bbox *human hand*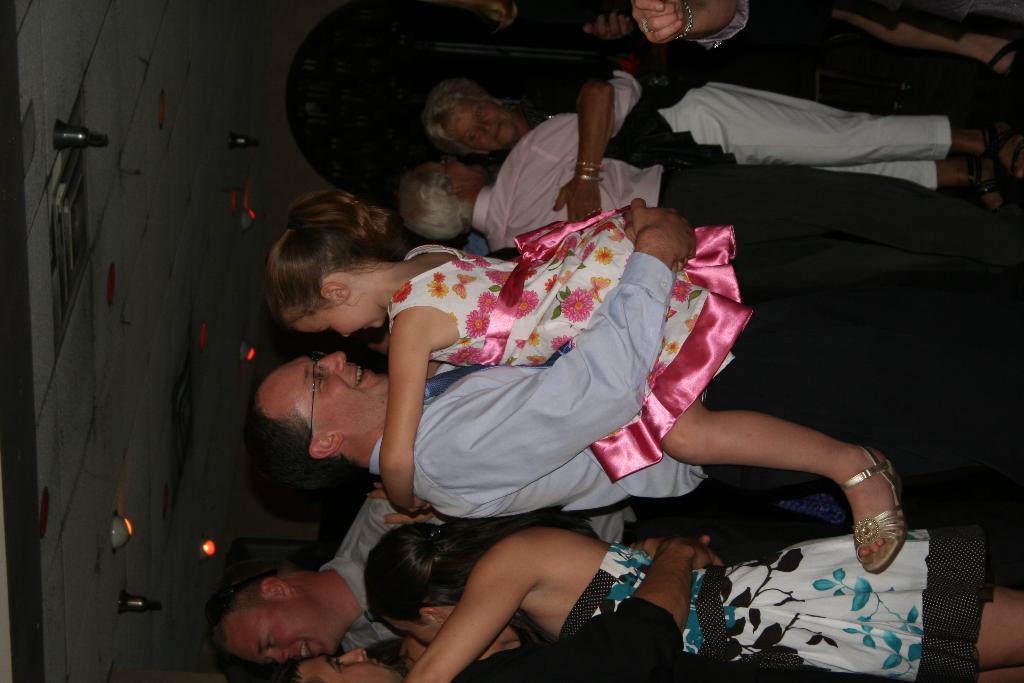
<bbox>629, 0, 689, 49</bbox>
